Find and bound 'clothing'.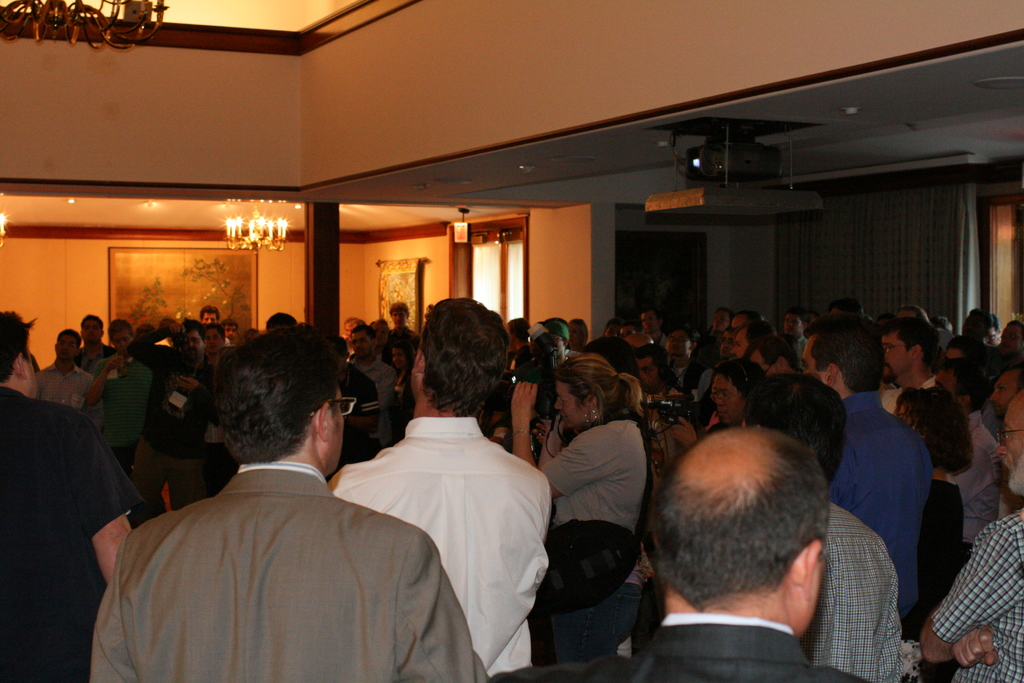
Bound: bbox=[832, 384, 933, 634].
